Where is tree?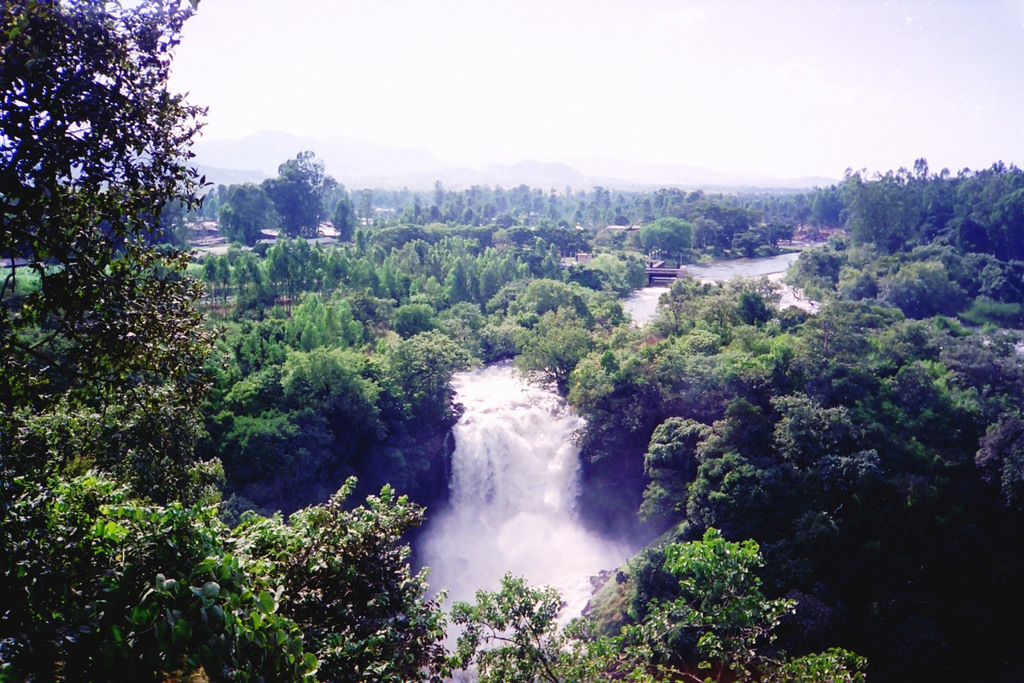
BBox(792, 203, 813, 231).
